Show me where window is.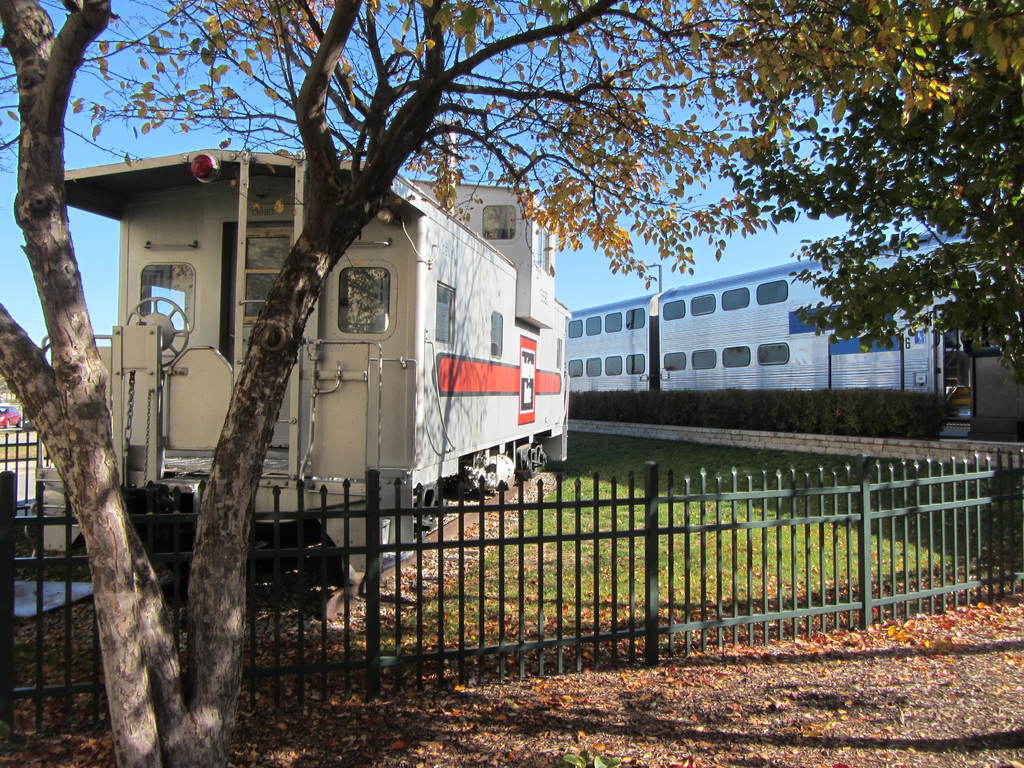
window is at <bbox>140, 264, 193, 331</bbox>.
